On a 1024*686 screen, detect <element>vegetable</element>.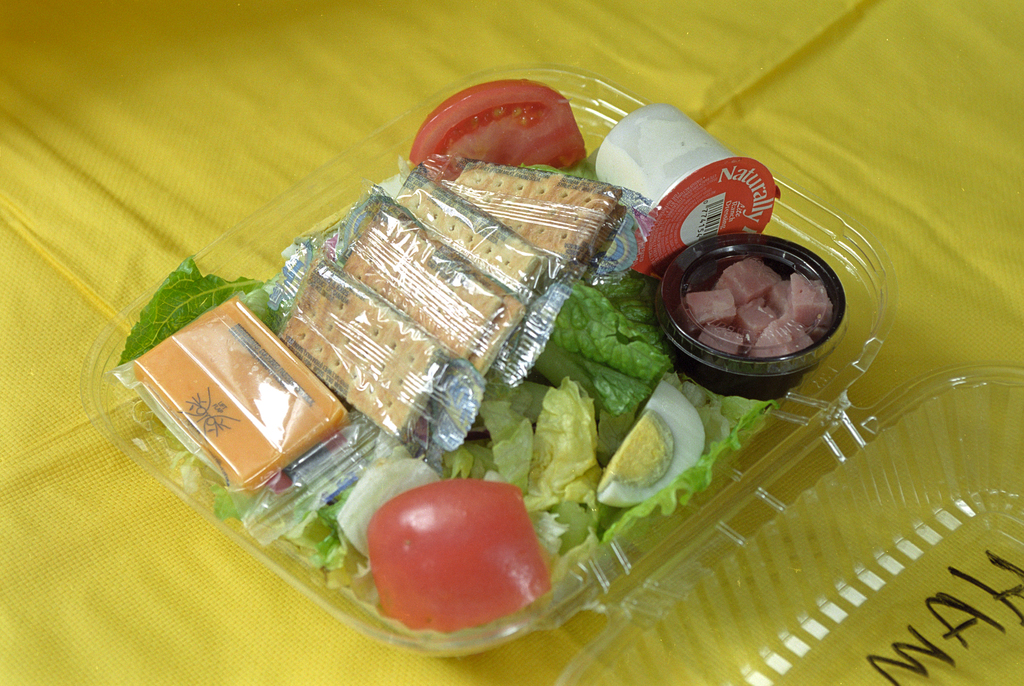
<bbox>430, 386, 799, 540</bbox>.
